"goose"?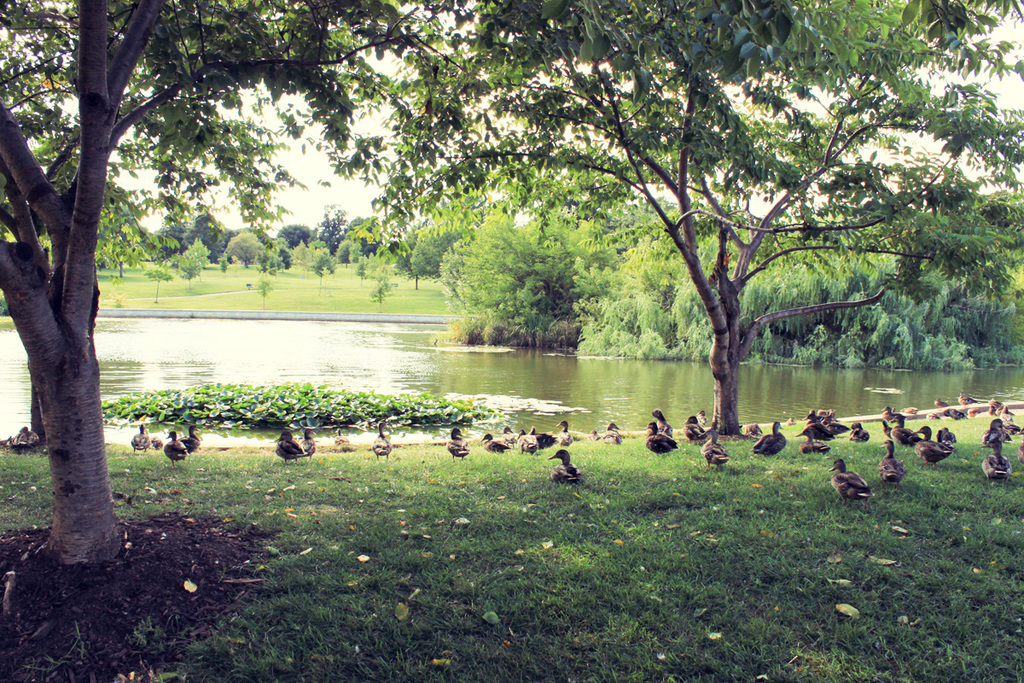
518/429/539/452
